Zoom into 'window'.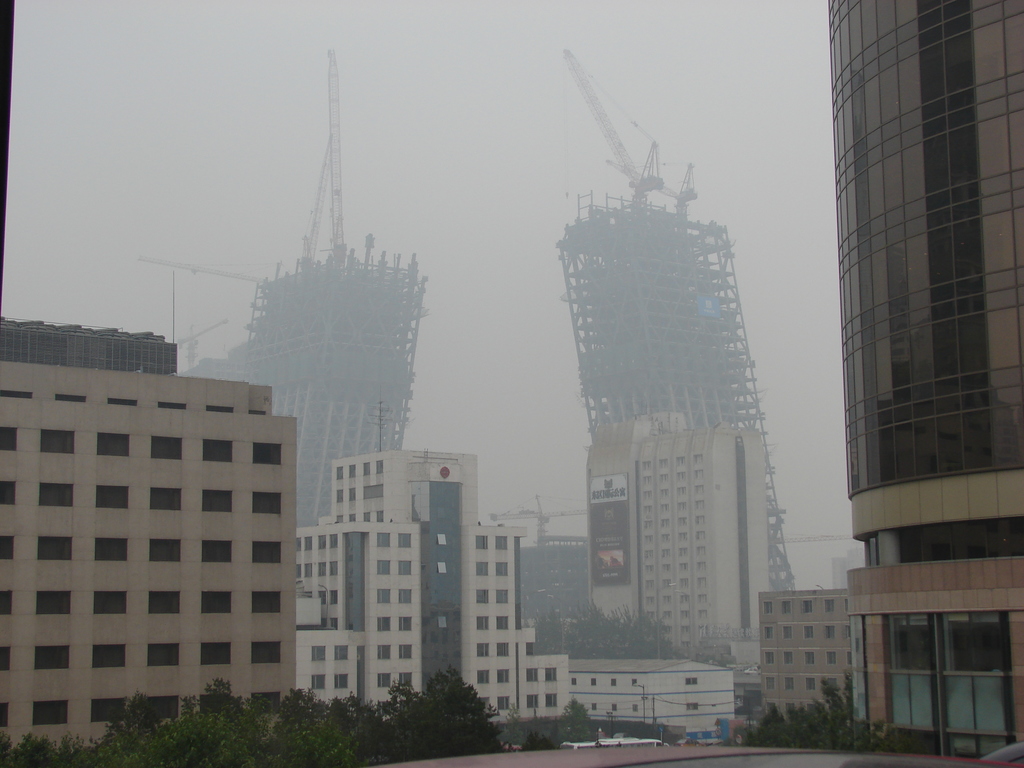
Zoom target: {"x1": 157, "y1": 400, "x2": 187, "y2": 410}.
